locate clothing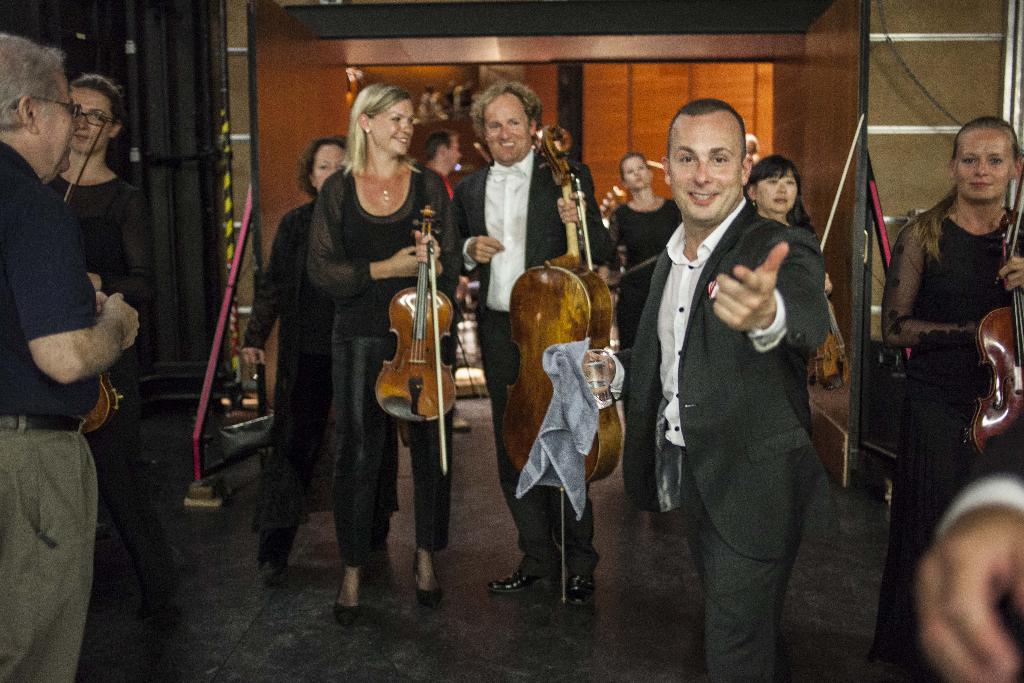
region(618, 193, 828, 682)
